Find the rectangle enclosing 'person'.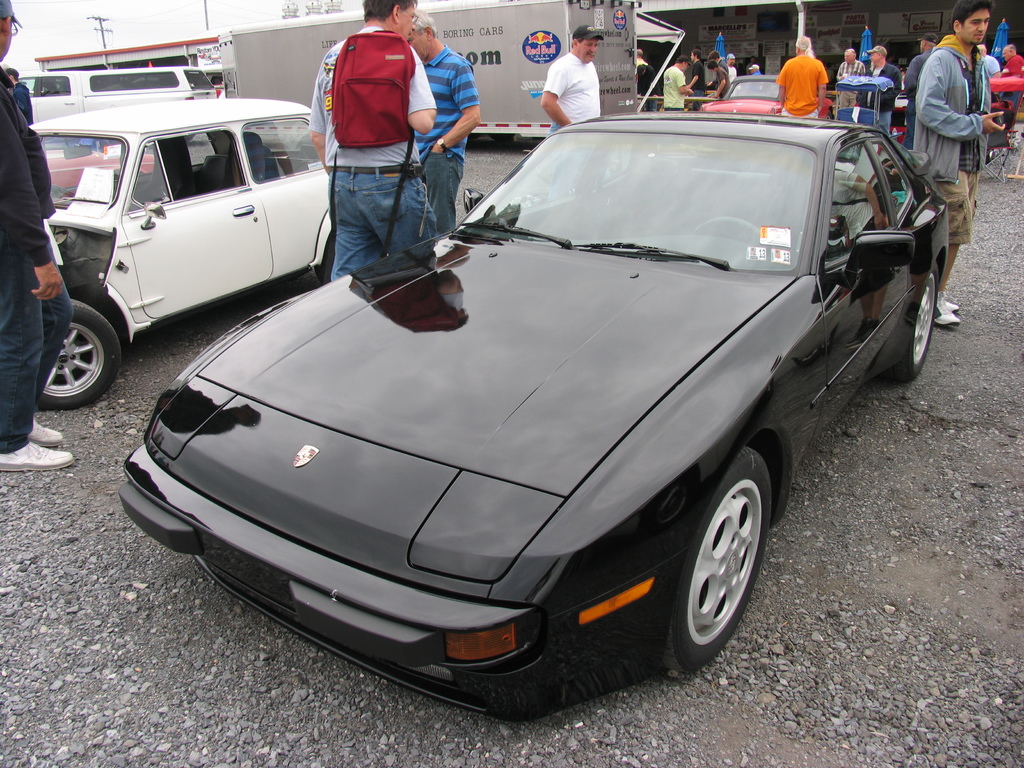
bbox=[1002, 44, 1023, 81].
